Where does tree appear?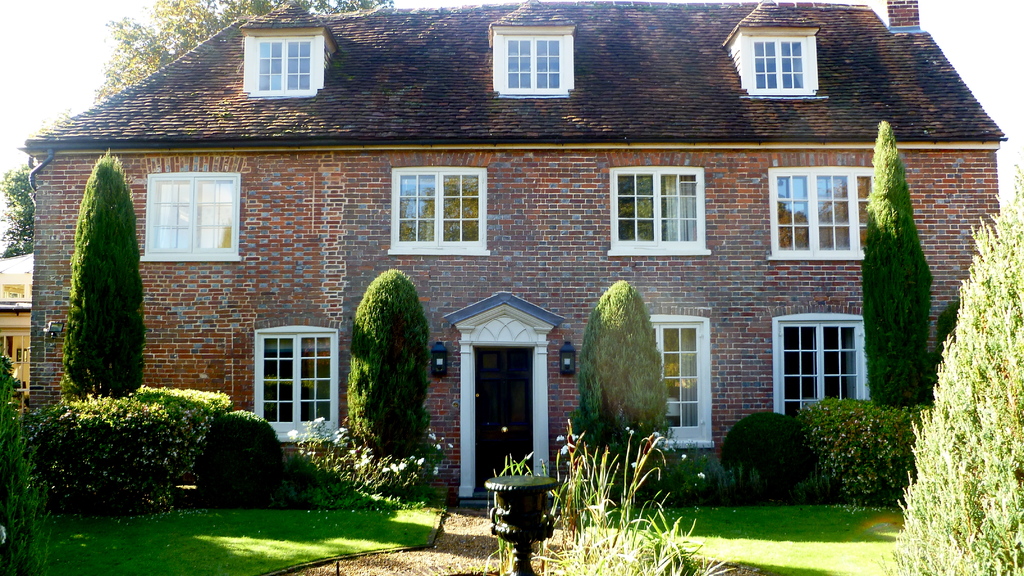
Appears at box=[873, 164, 1023, 575].
